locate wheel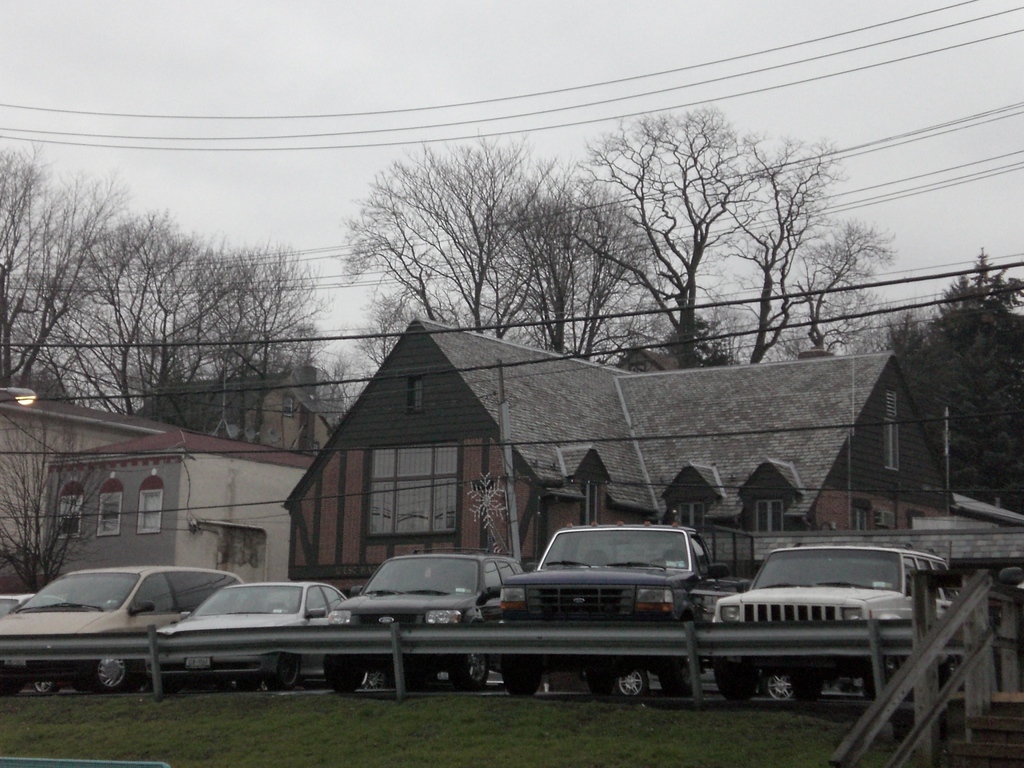
[x1=618, y1=671, x2=644, y2=700]
